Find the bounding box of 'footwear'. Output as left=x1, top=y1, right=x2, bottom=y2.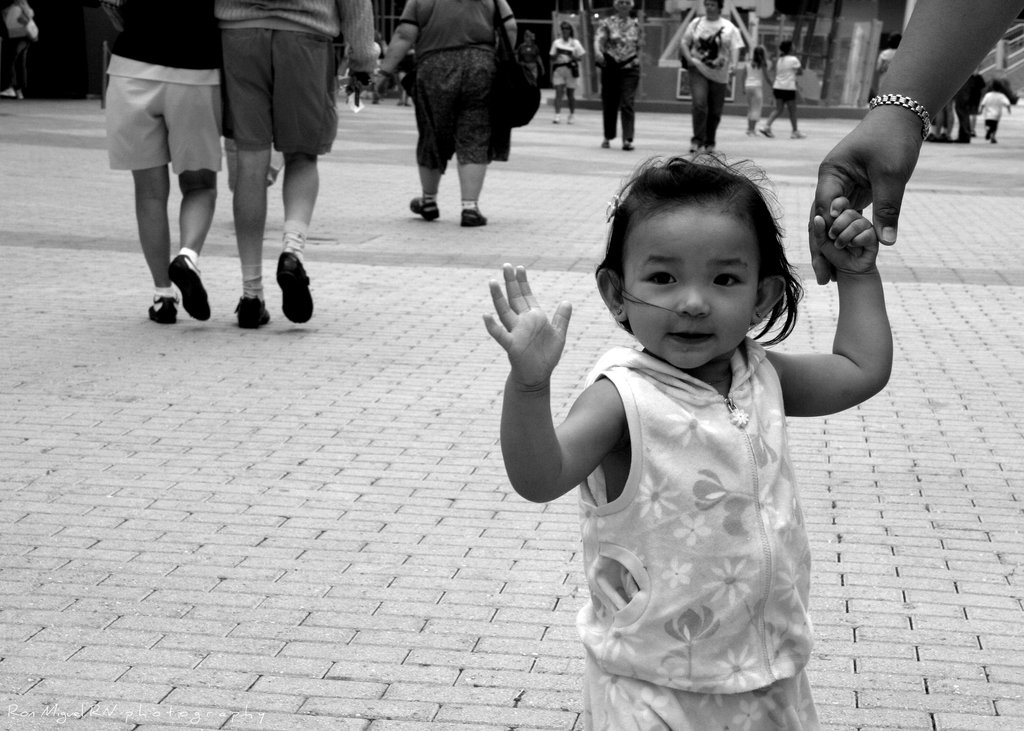
left=623, top=145, right=634, bottom=150.
